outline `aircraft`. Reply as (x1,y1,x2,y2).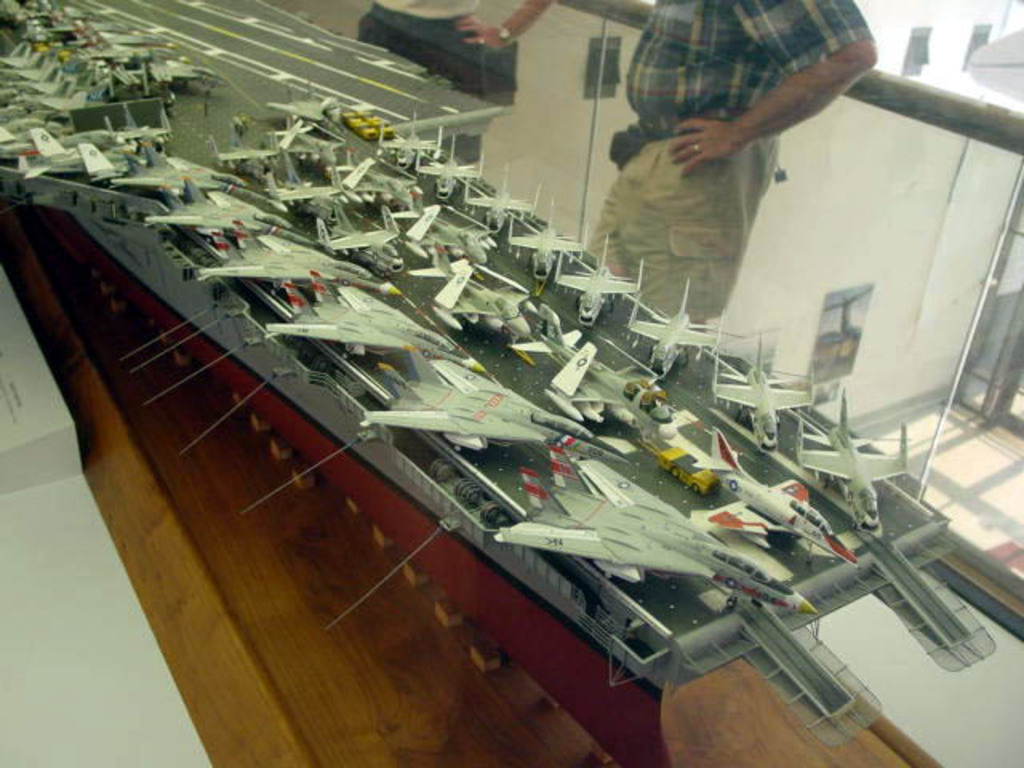
(195,222,406,296).
